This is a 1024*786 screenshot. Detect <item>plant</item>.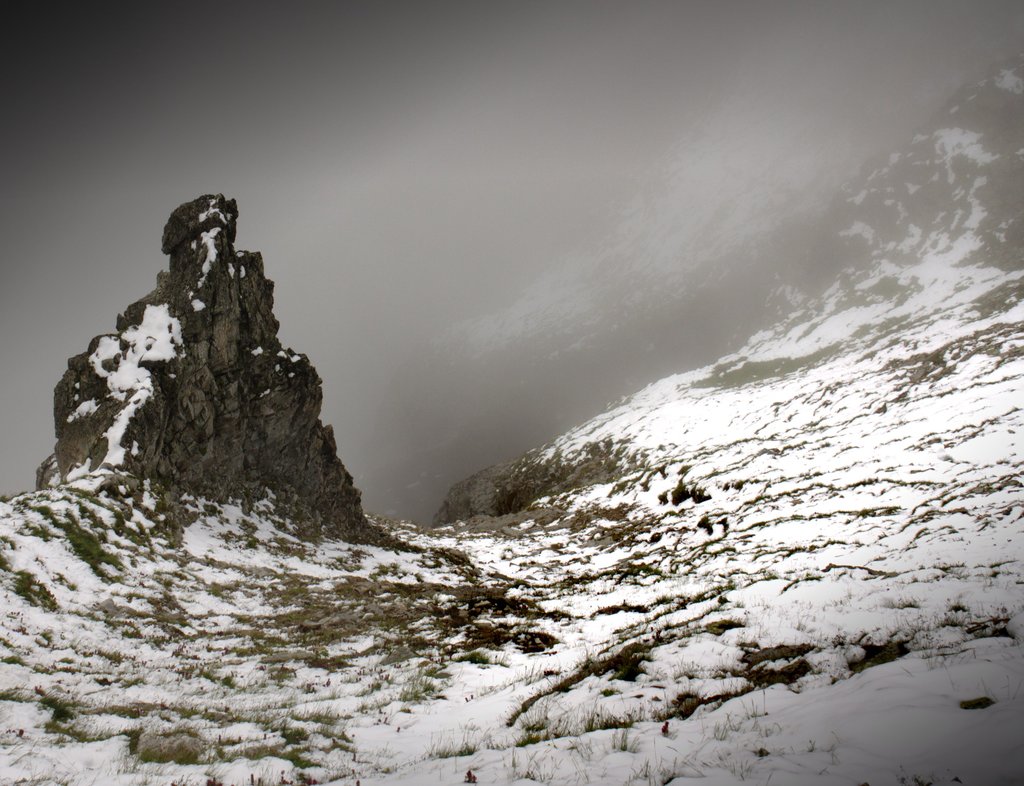
[574, 638, 630, 673].
